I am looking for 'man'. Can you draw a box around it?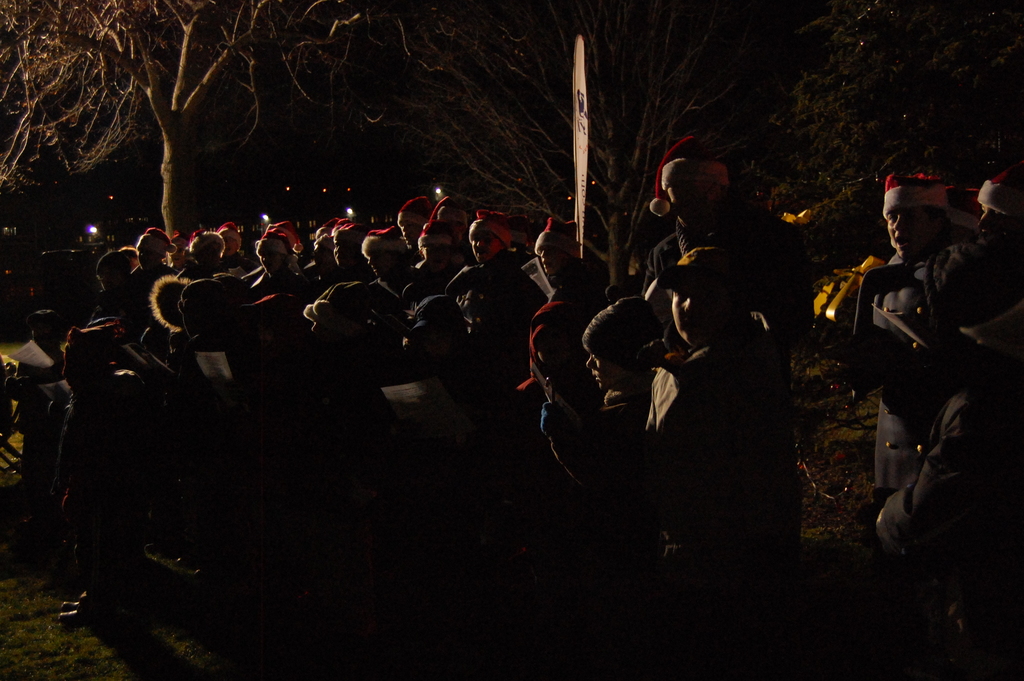
Sure, the bounding box is {"left": 977, "top": 158, "right": 1023, "bottom": 304}.
